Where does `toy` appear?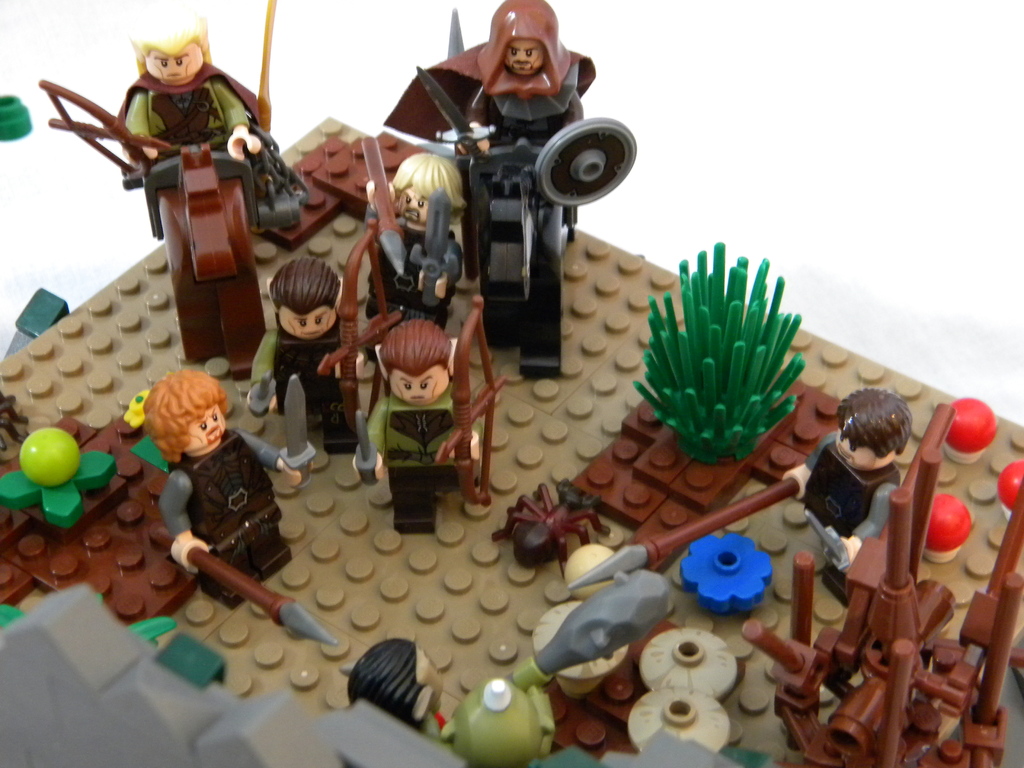
Appears at 559 384 917 611.
